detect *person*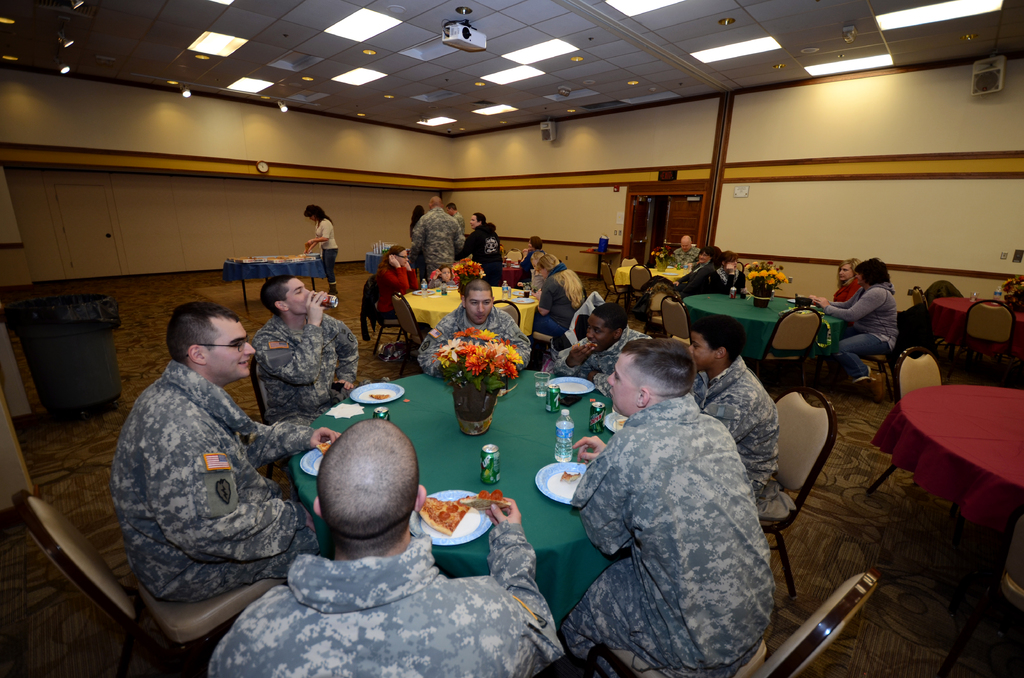
[415,270,532,373]
